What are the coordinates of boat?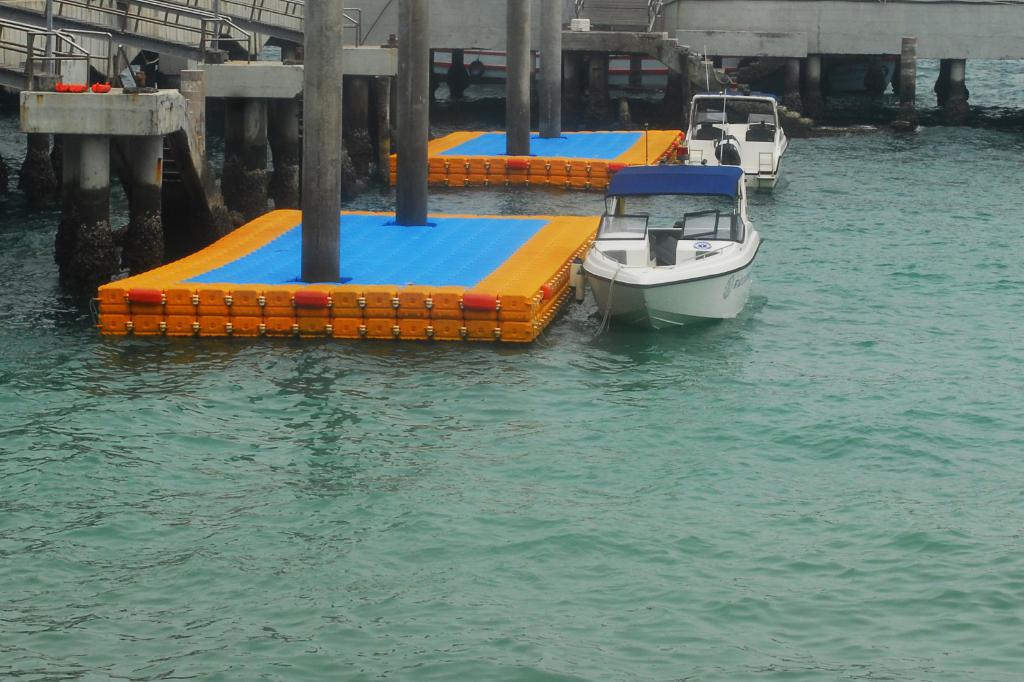
bbox=[574, 125, 778, 322].
